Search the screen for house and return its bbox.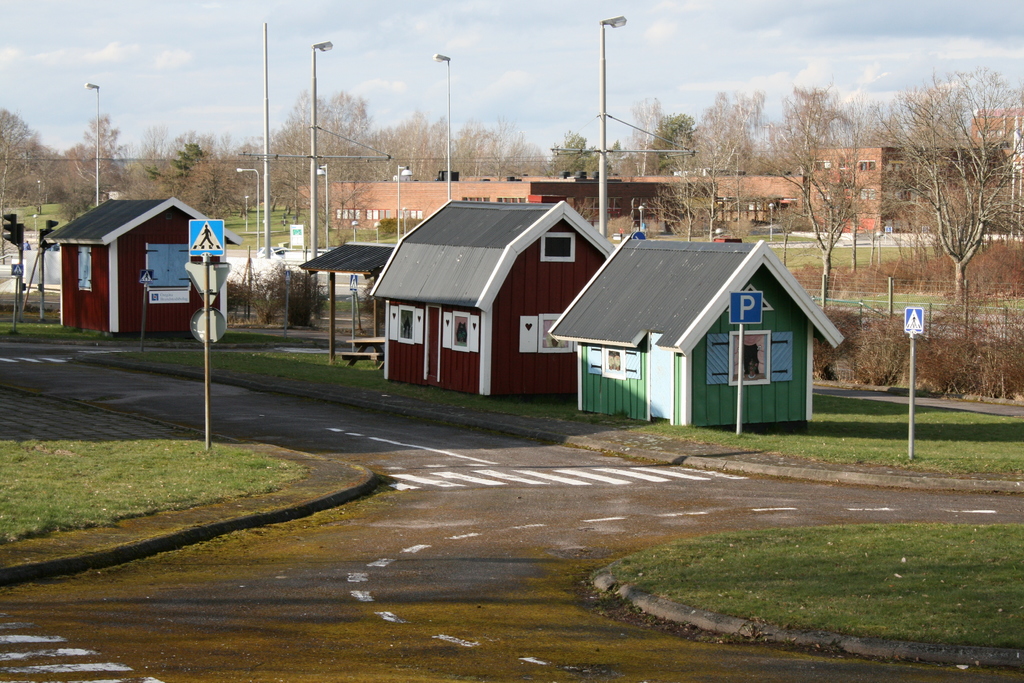
Found: x1=560, y1=212, x2=834, y2=433.
